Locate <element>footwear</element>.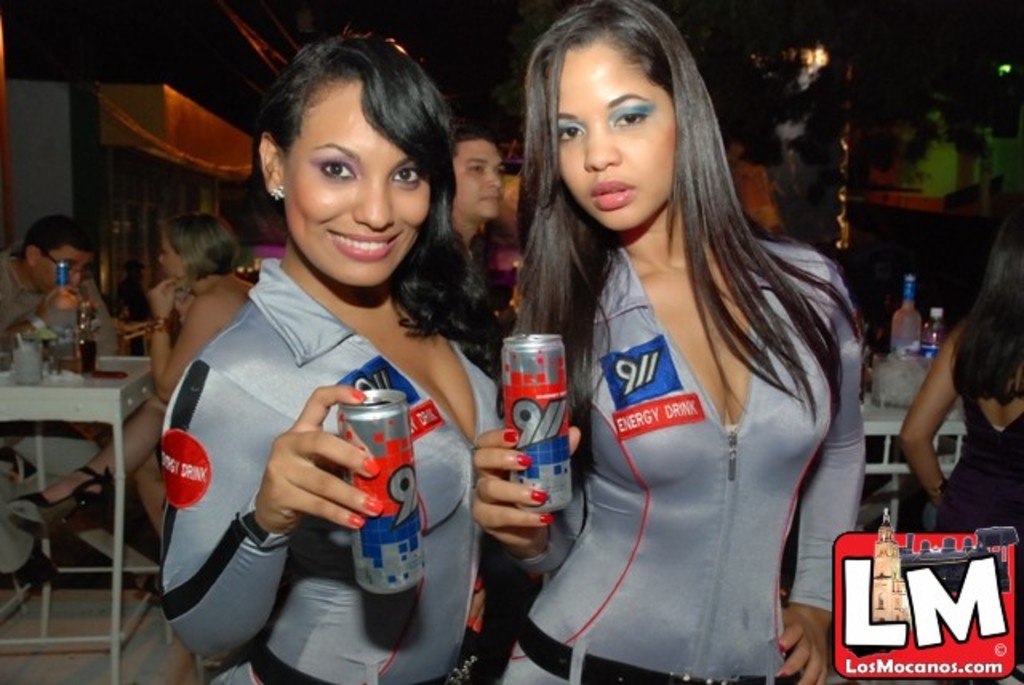
Bounding box: pyautogui.locateOnScreen(5, 469, 118, 523).
